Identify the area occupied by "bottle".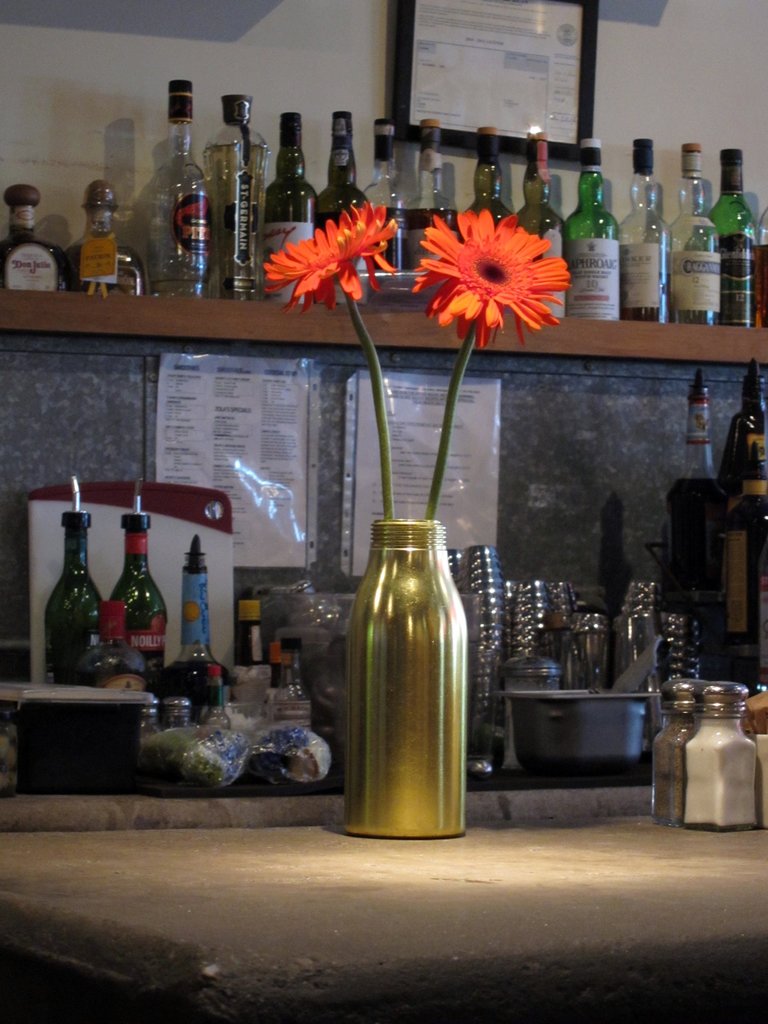
Area: l=266, t=115, r=323, b=301.
